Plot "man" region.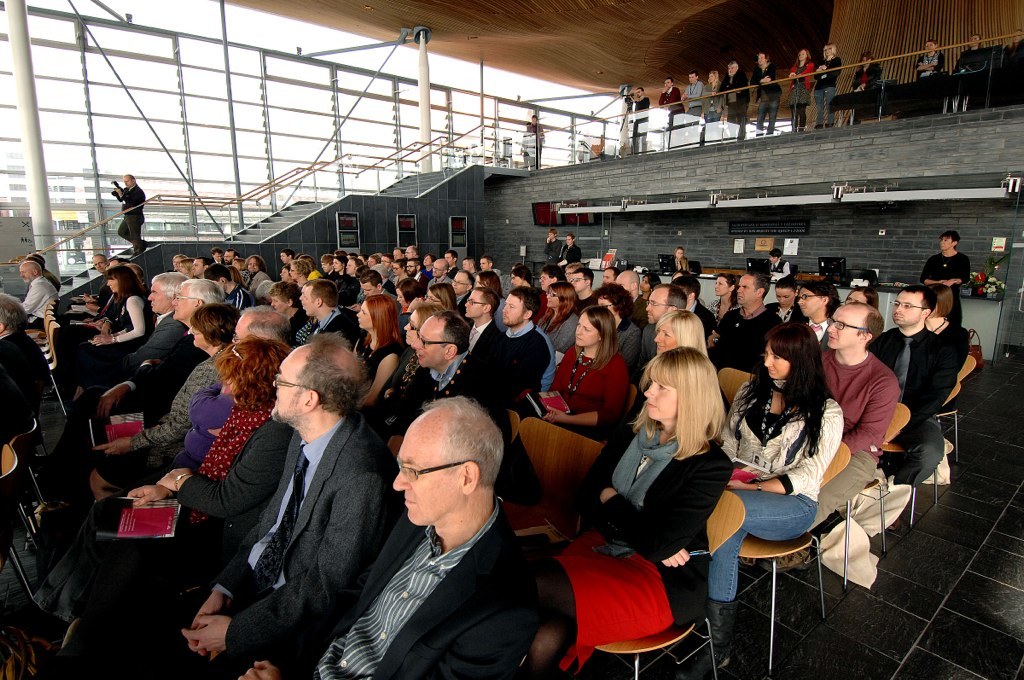
Plotted at detection(0, 370, 37, 446).
